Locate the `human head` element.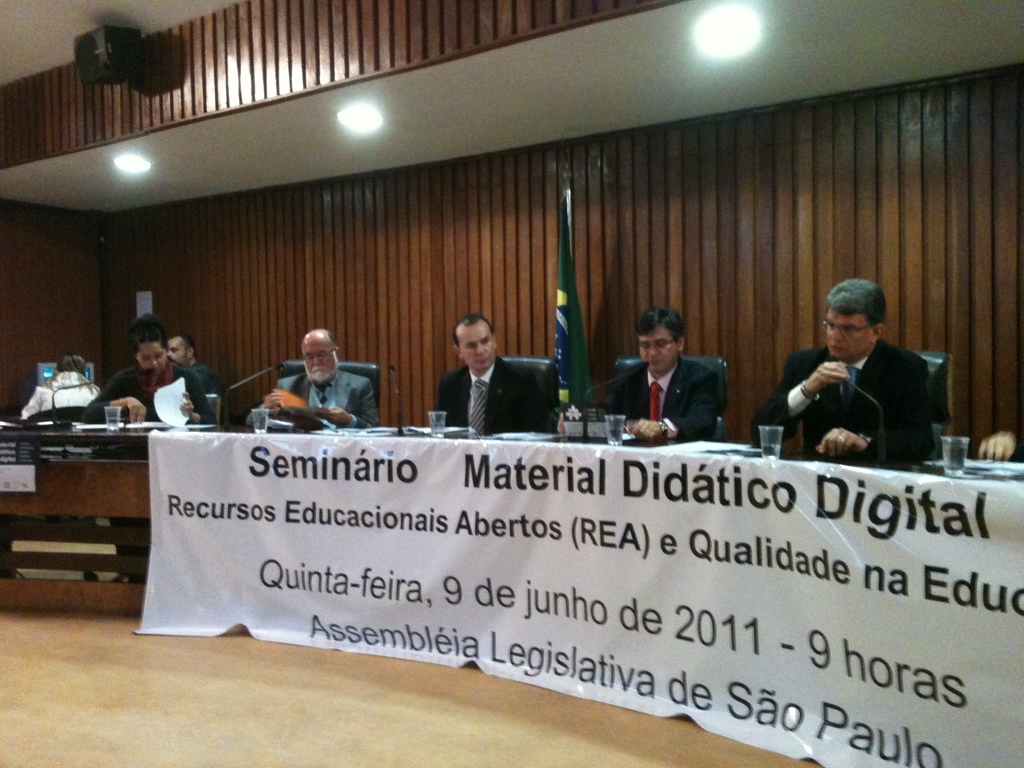
Element bbox: <region>166, 333, 196, 367</region>.
